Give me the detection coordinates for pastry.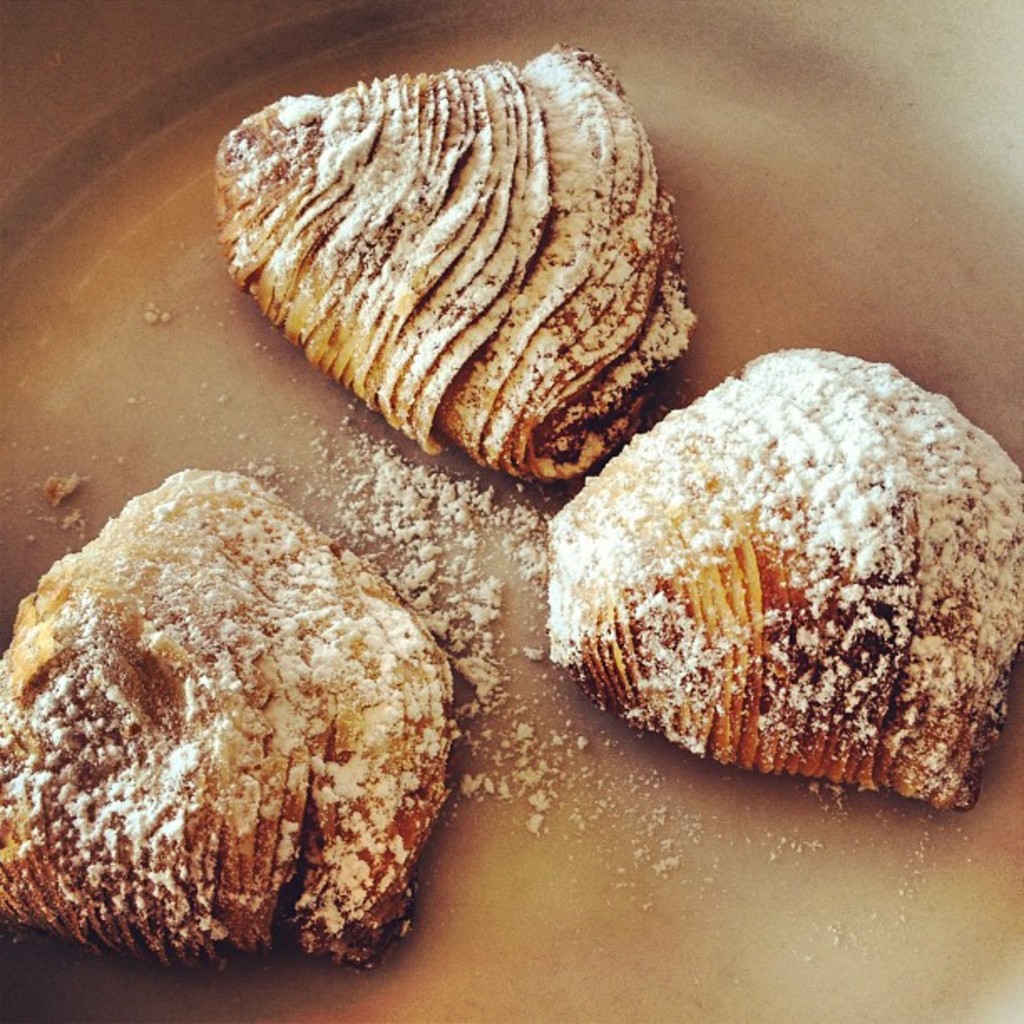
234 23 719 499.
